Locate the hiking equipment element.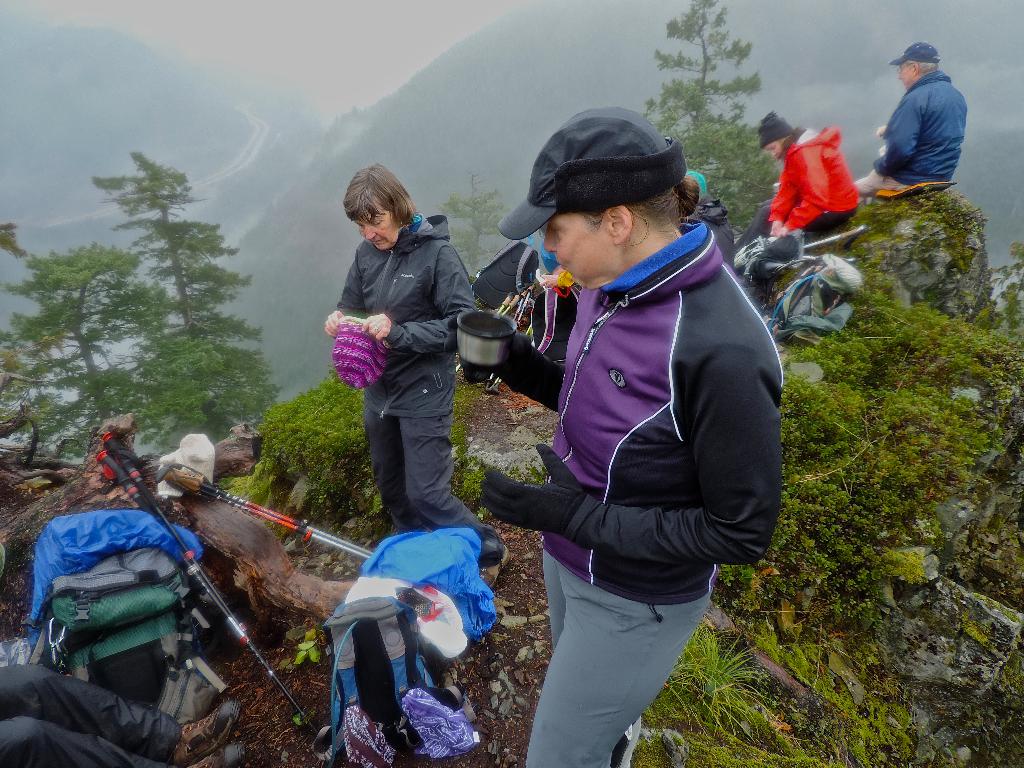
Element bbox: locate(95, 450, 328, 740).
